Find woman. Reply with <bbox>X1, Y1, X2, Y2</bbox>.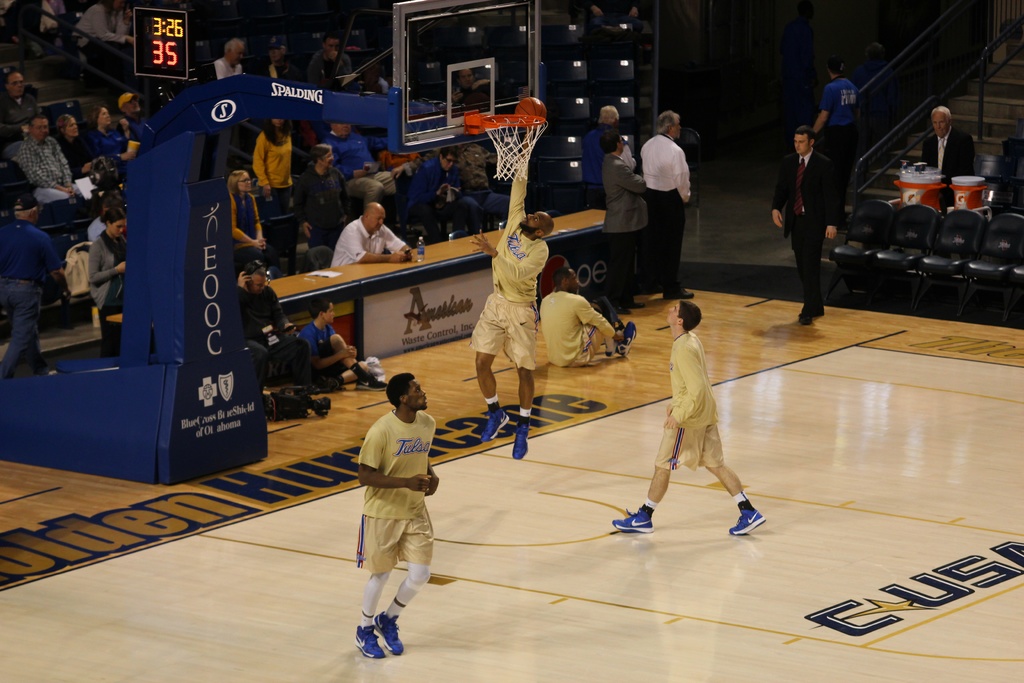
<bbox>79, 101, 131, 153</bbox>.
